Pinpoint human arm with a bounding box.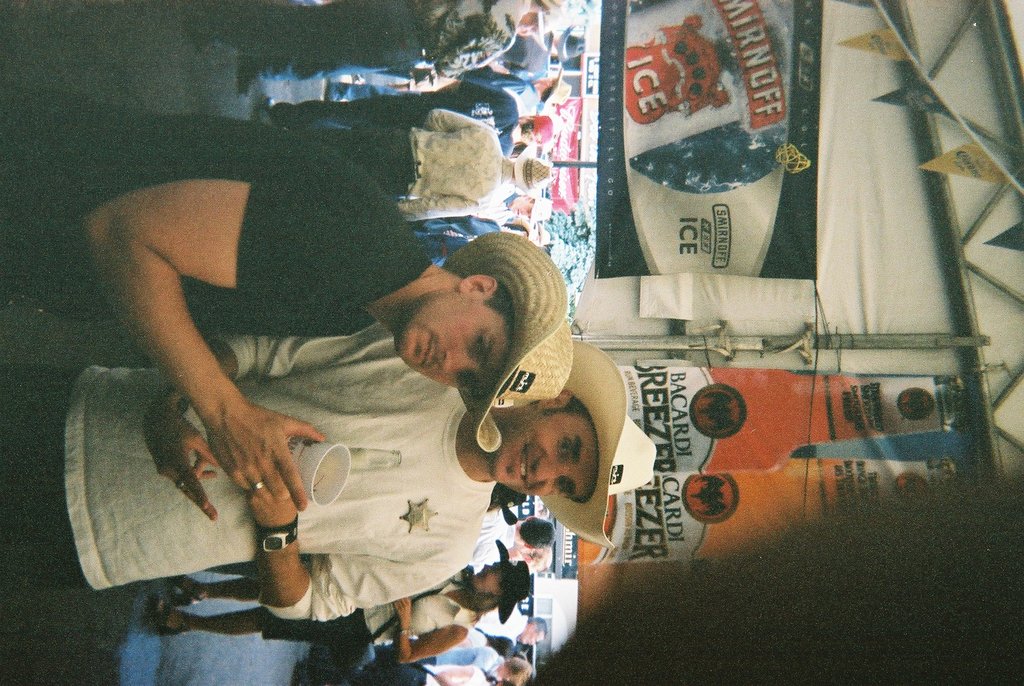
box(394, 593, 465, 664).
